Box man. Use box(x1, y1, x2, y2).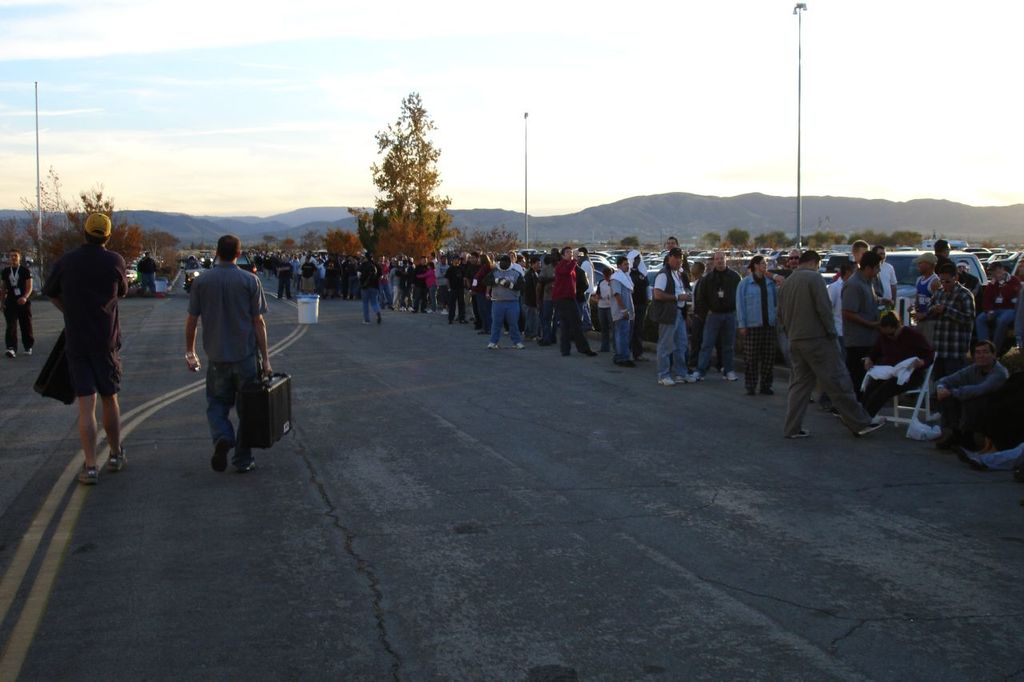
box(934, 238, 954, 275).
